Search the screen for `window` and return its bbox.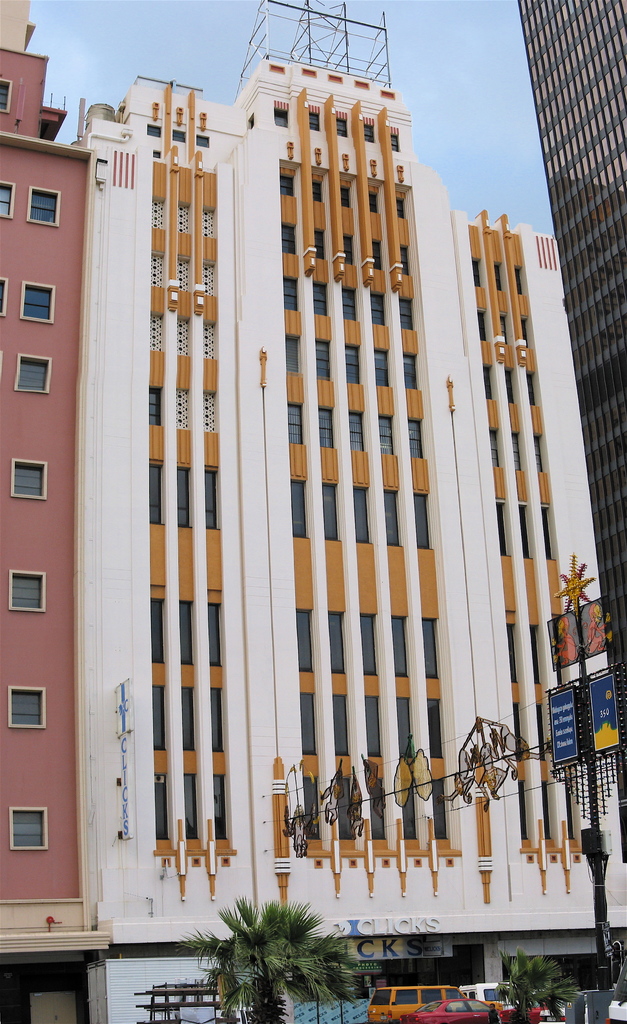
Found: region(19, 282, 56, 325).
